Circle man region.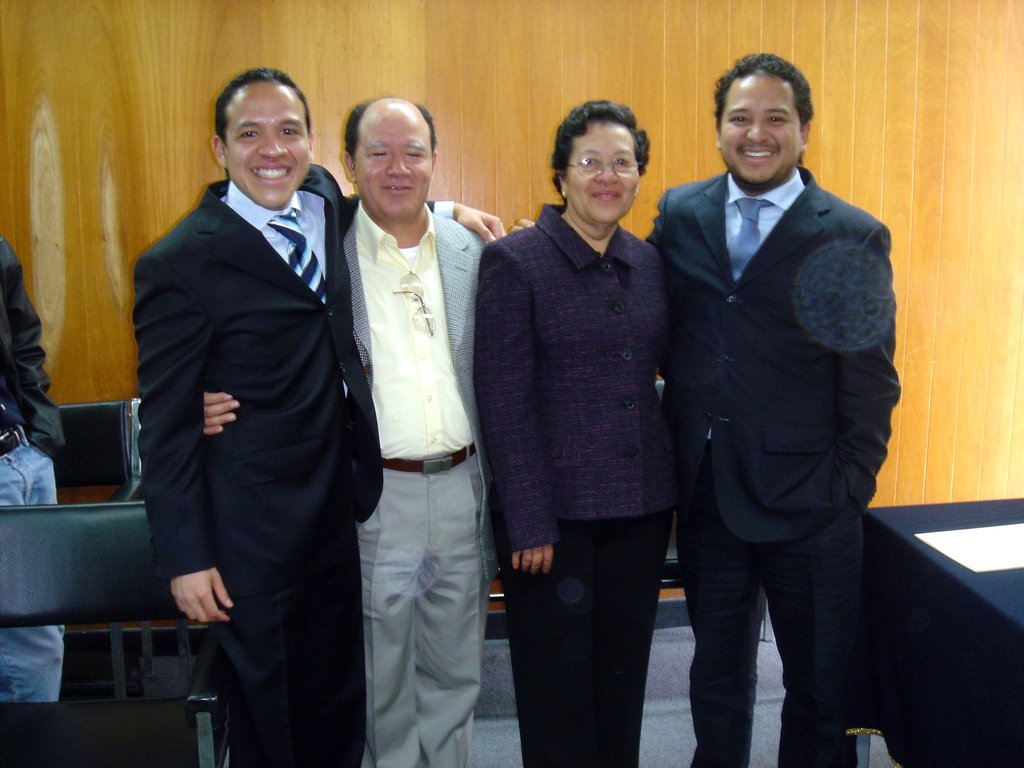
Region: [left=188, top=97, right=496, bottom=765].
